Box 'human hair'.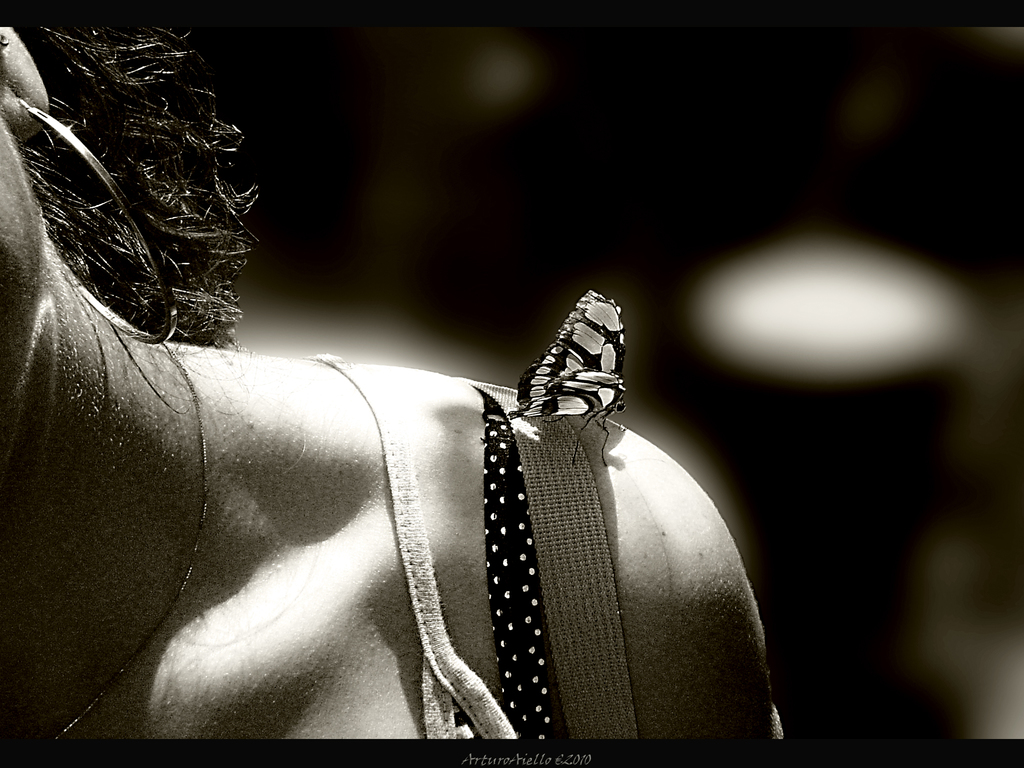
BBox(12, 39, 264, 329).
